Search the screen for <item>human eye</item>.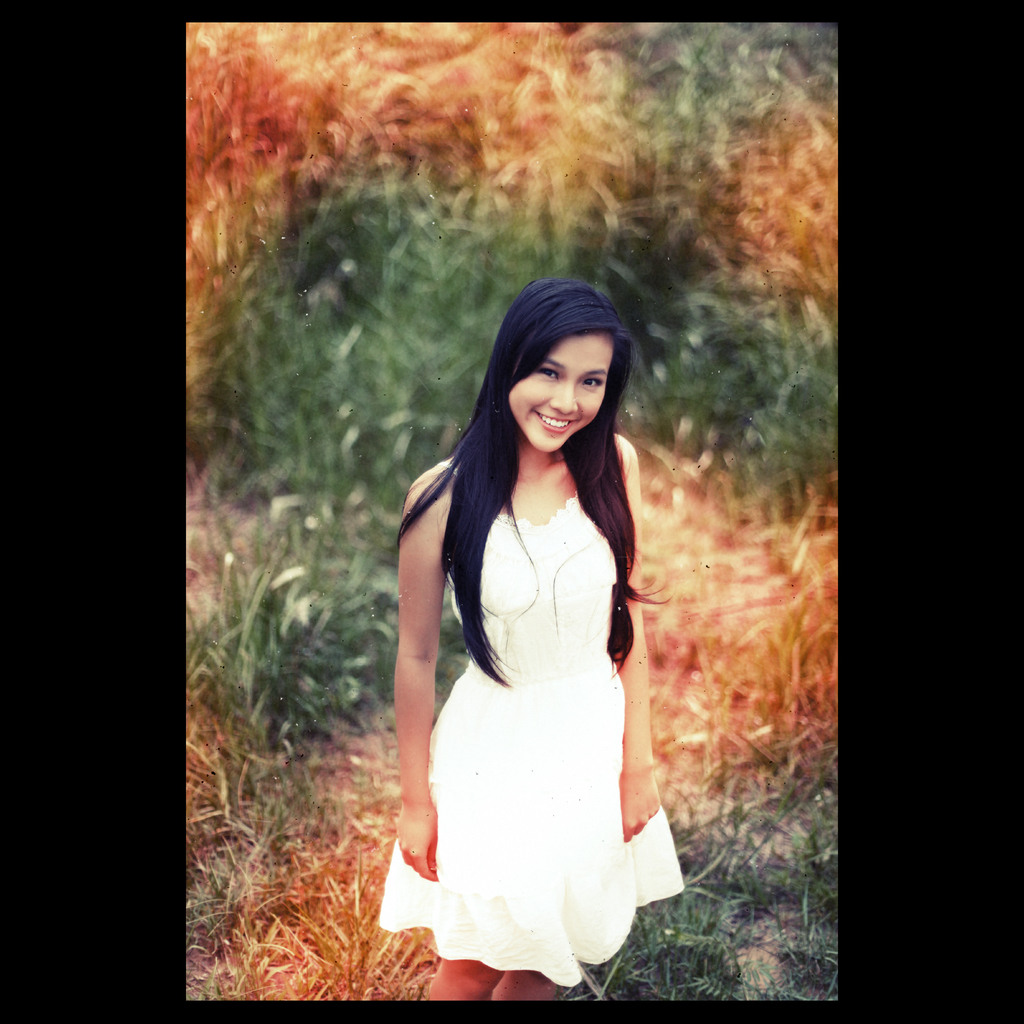
Found at bbox(535, 367, 560, 382).
